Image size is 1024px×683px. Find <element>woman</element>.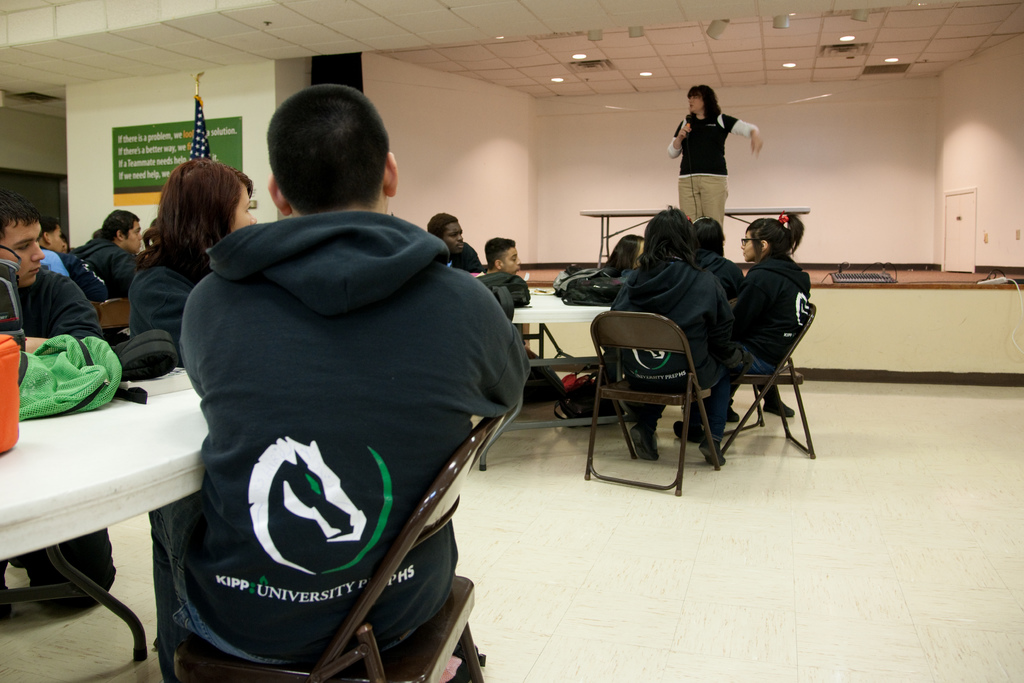
{"left": 610, "top": 208, "right": 742, "bottom": 458}.
